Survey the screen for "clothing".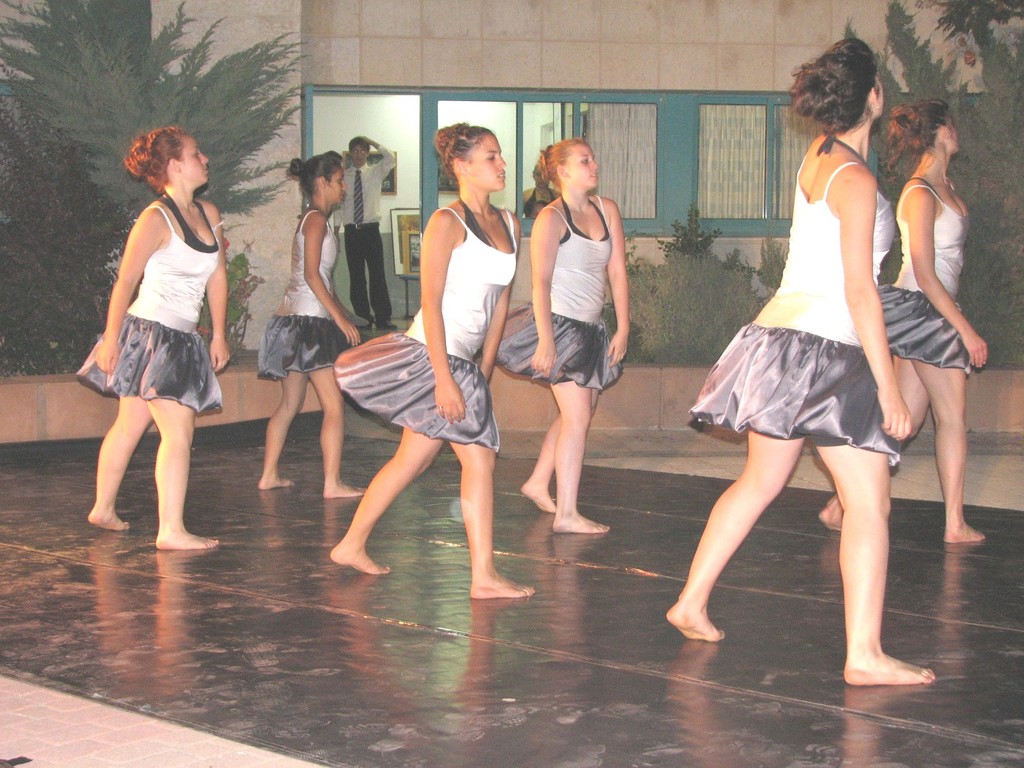
Survey found: <box>260,209,349,388</box>.
